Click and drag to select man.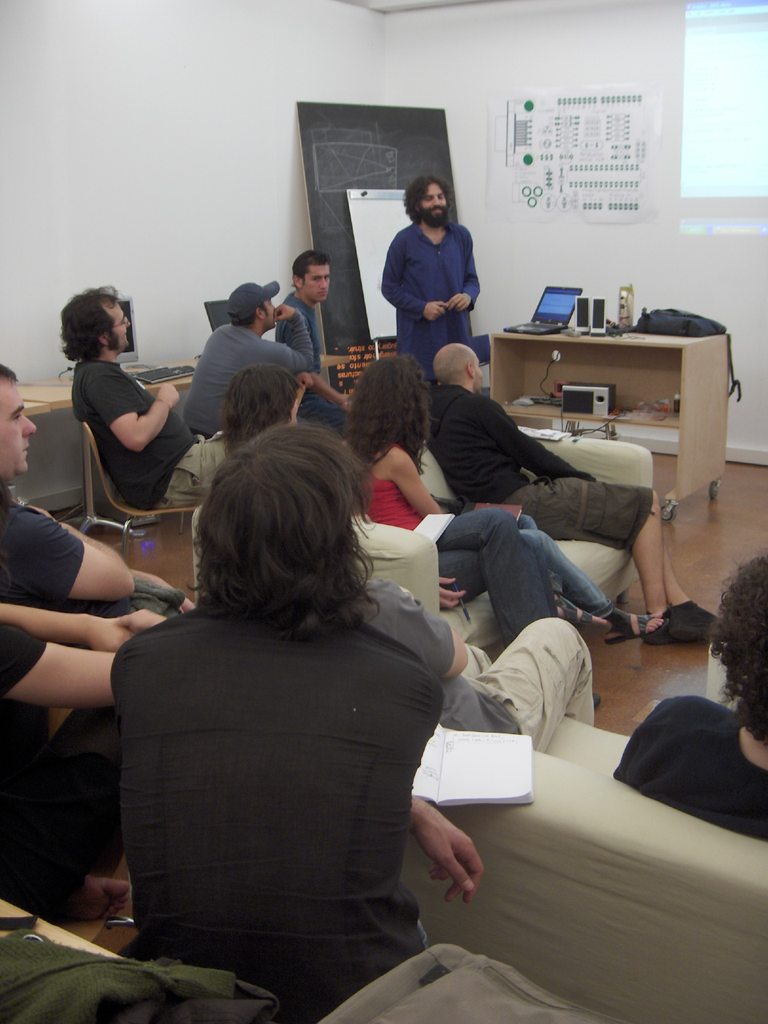
Selection: bbox=[0, 356, 194, 620].
